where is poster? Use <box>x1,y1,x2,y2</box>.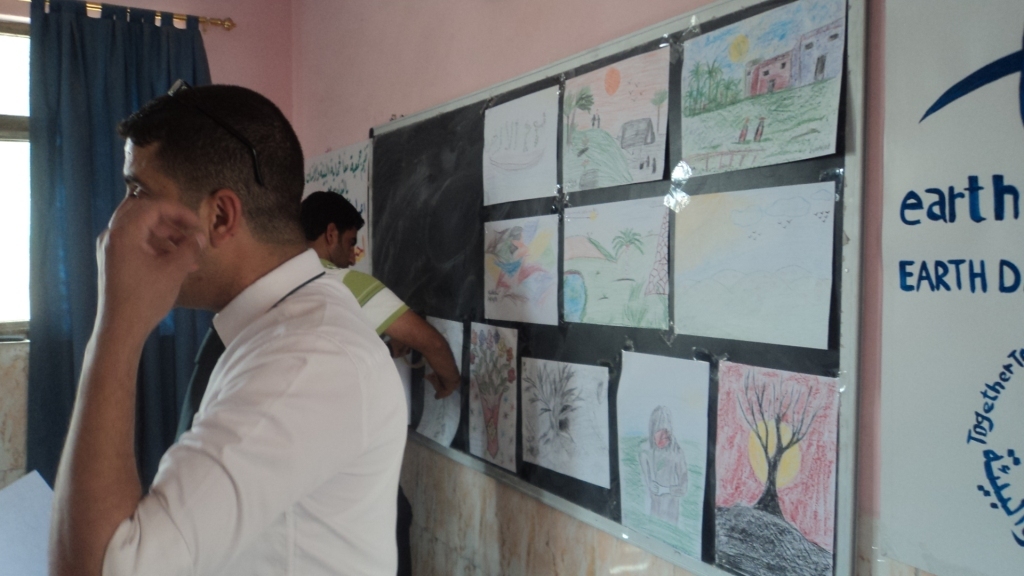
<box>619,354,707,560</box>.
